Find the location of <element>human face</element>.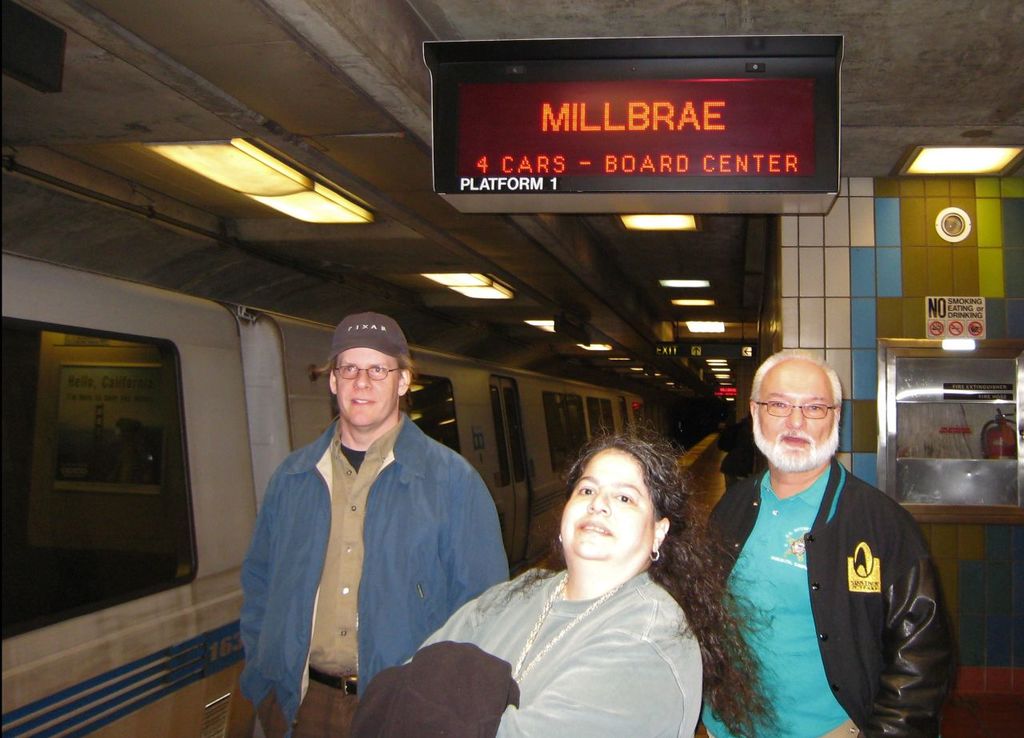
Location: (560,452,657,568).
